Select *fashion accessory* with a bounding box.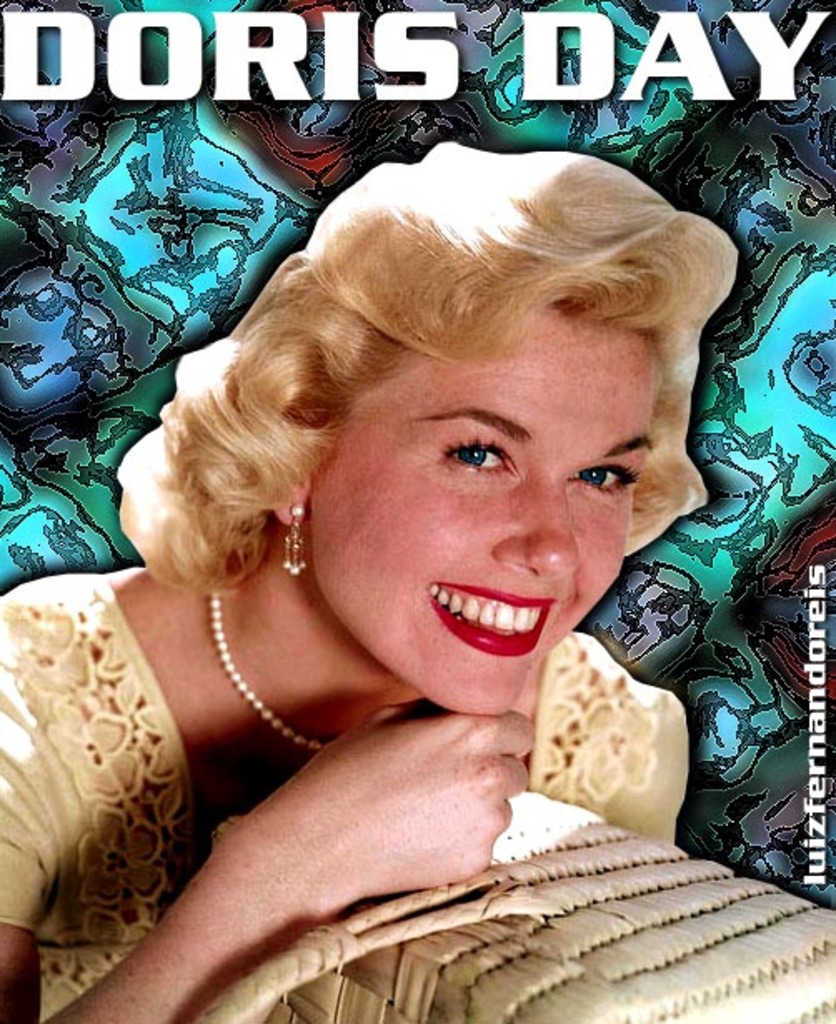
crop(283, 501, 306, 574).
